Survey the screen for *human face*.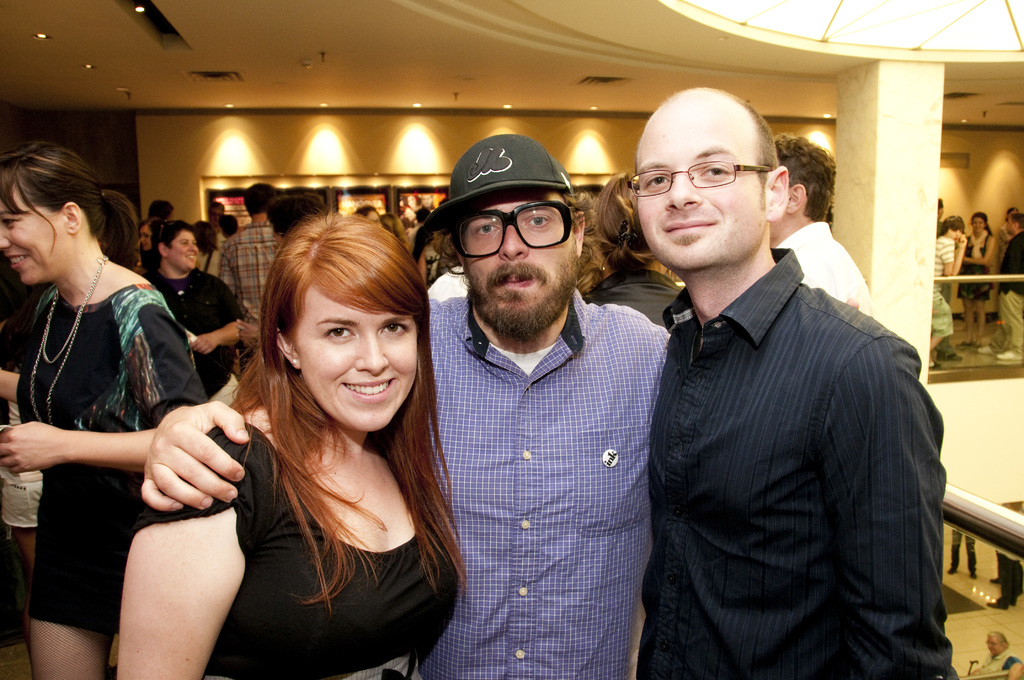
Survey found: crop(296, 287, 425, 428).
